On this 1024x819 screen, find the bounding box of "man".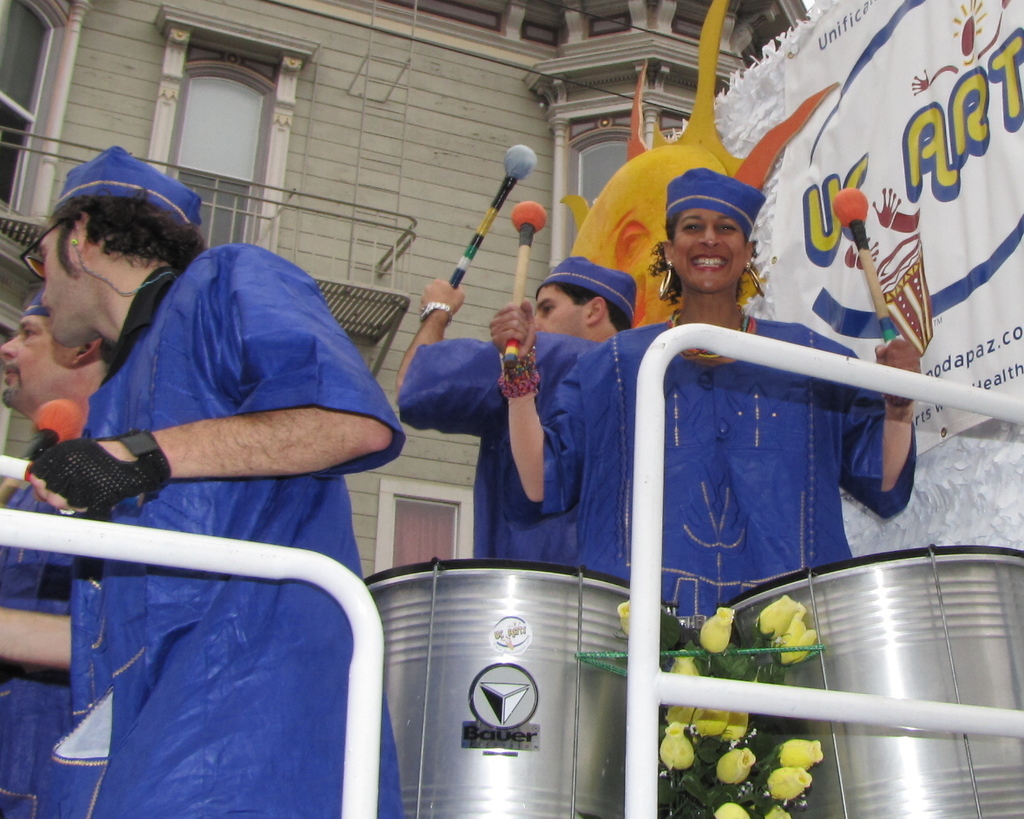
Bounding box: detection(397, 253, 637, 569).
